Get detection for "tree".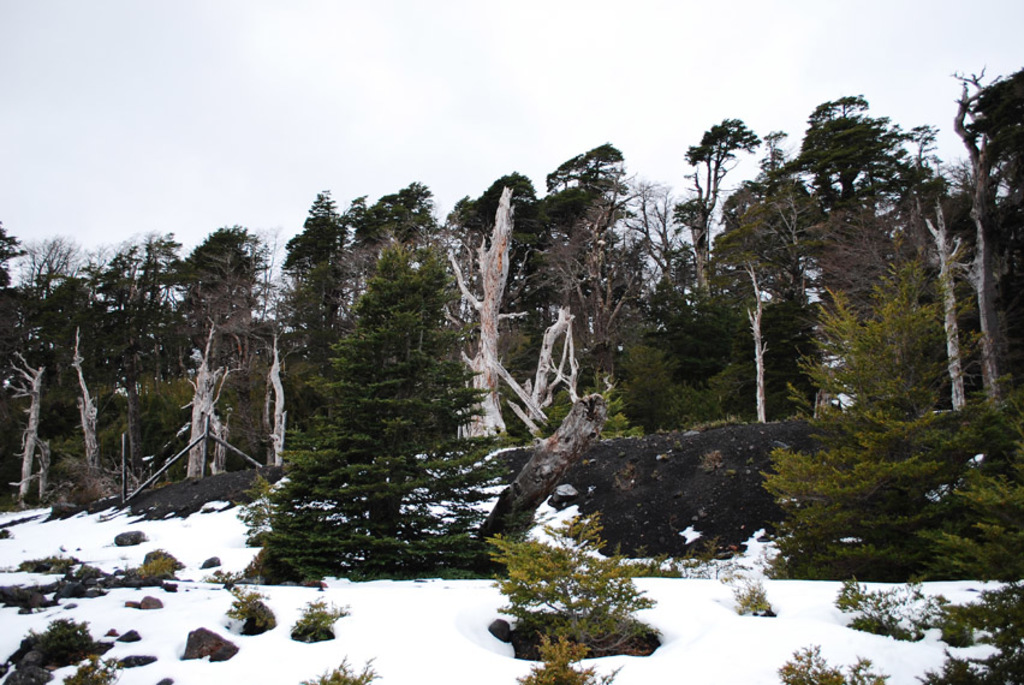
Detection: {"left": 928, "top": 52, "right": 1013, "bottom": 389}.
